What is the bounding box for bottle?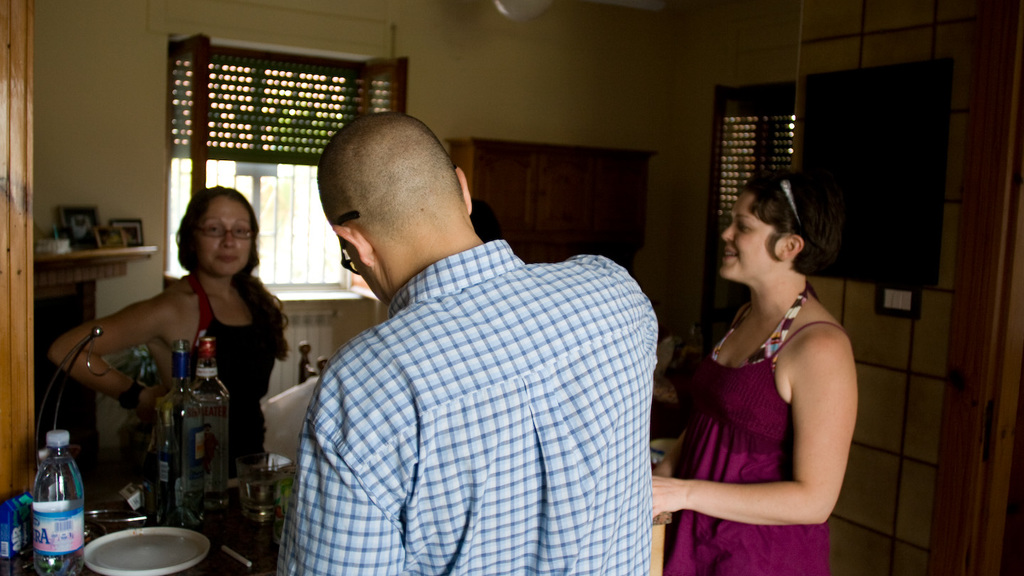
detection(0, 498, 36, 575).
